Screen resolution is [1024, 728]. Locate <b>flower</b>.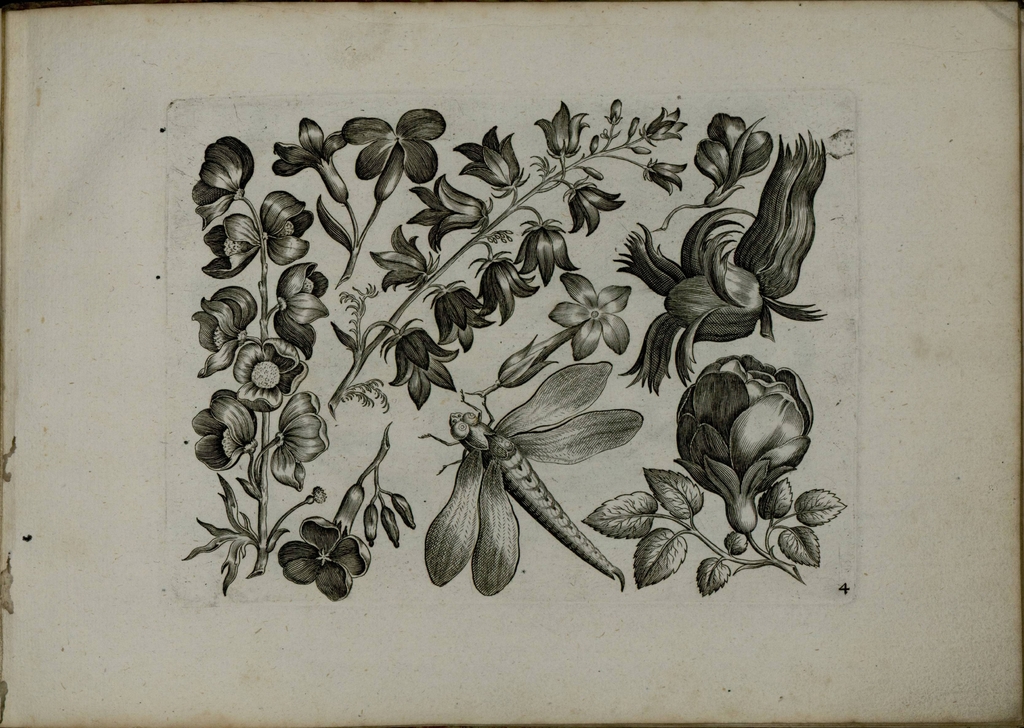
{"x1": 274, "y1": 264, "x2": 330, "y2": 358}.
